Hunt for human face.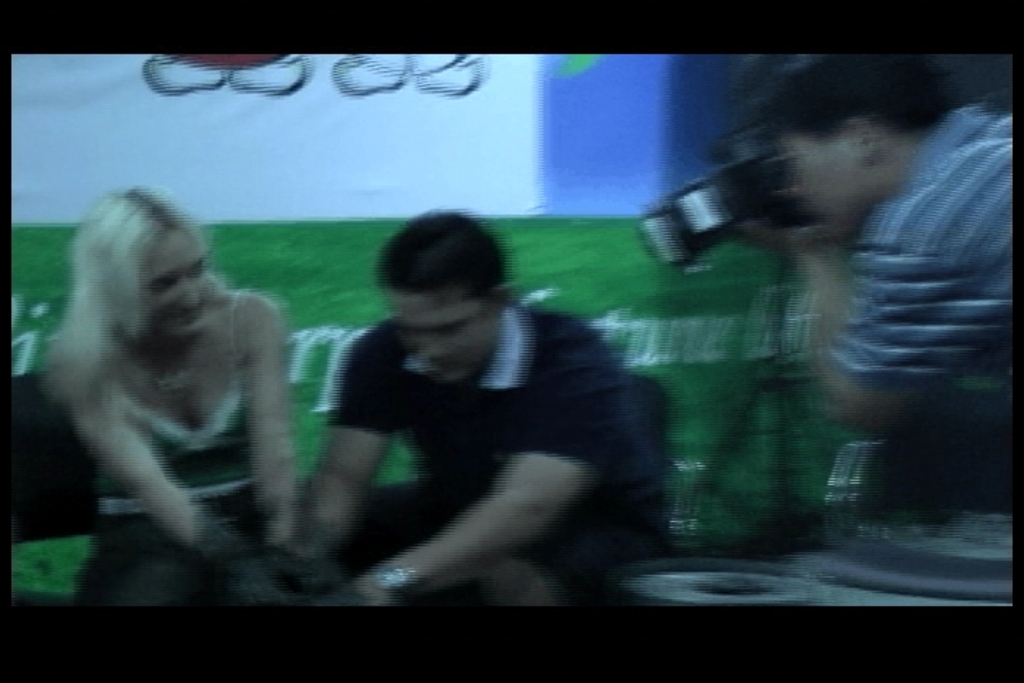
Hunted down at pyautogui.locateOnScreen(390, 286, 502, 387).
